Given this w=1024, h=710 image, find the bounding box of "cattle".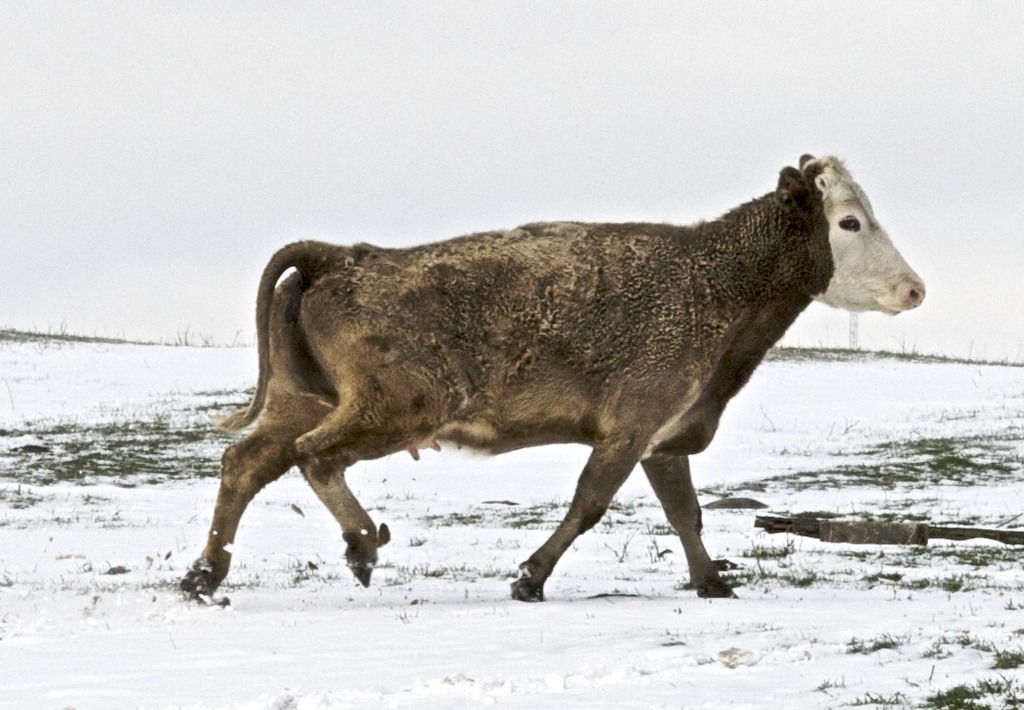
bbox(193, 129, 920, 640).
